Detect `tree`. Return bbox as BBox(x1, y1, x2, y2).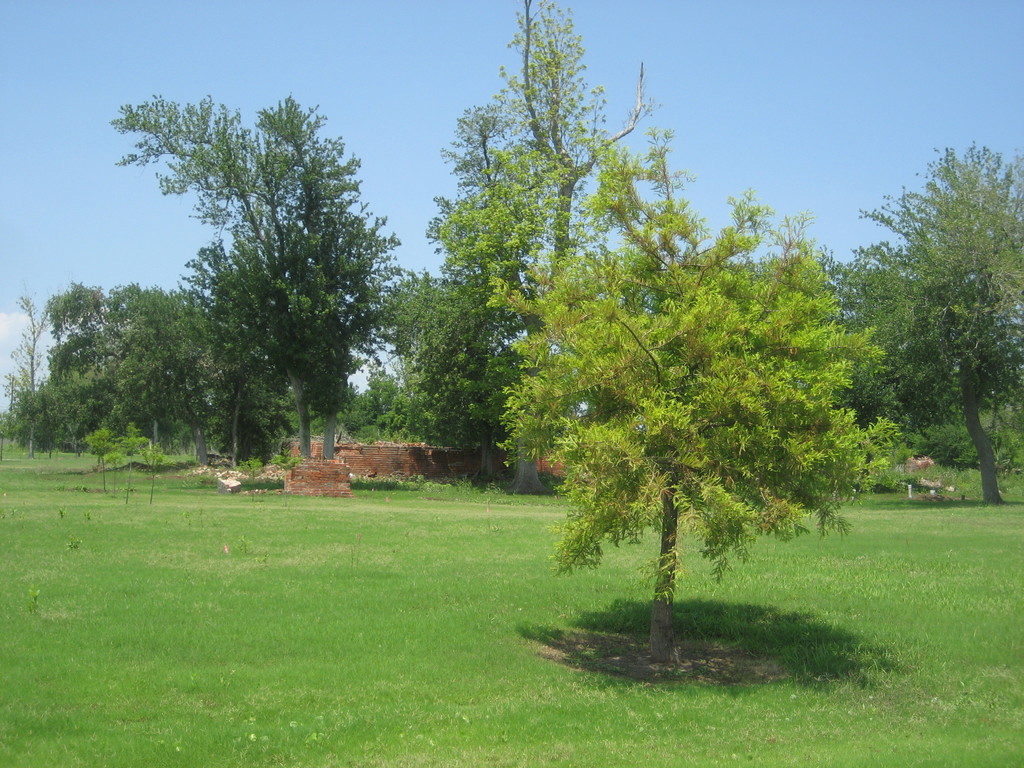
BBox(146, 102, 406, 499).
